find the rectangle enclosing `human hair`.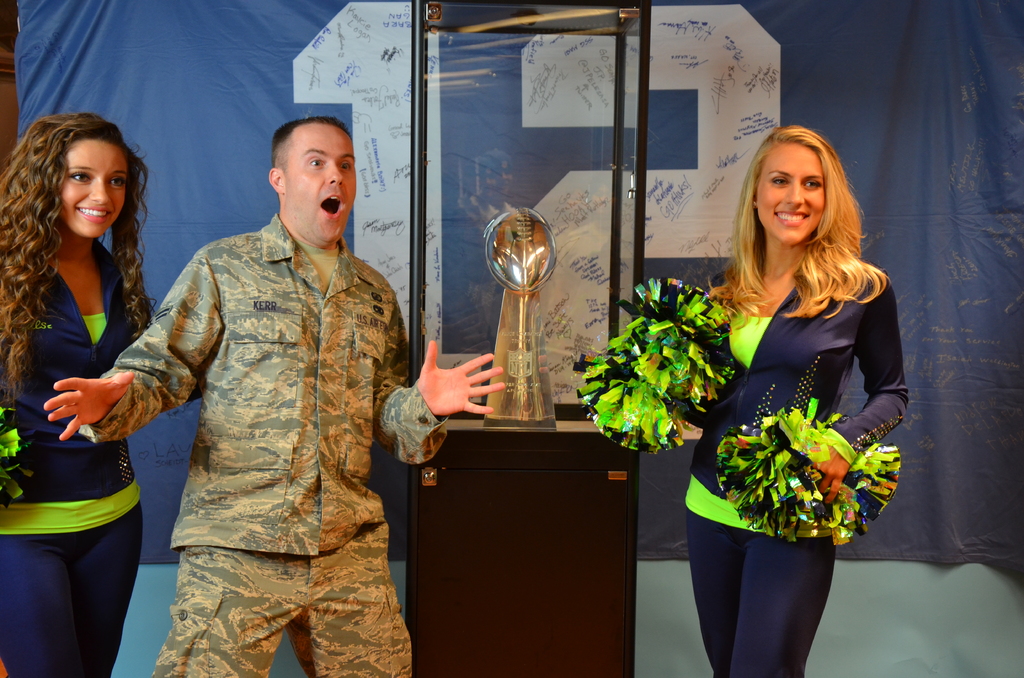
Rect(707, 124, 891, 332).
